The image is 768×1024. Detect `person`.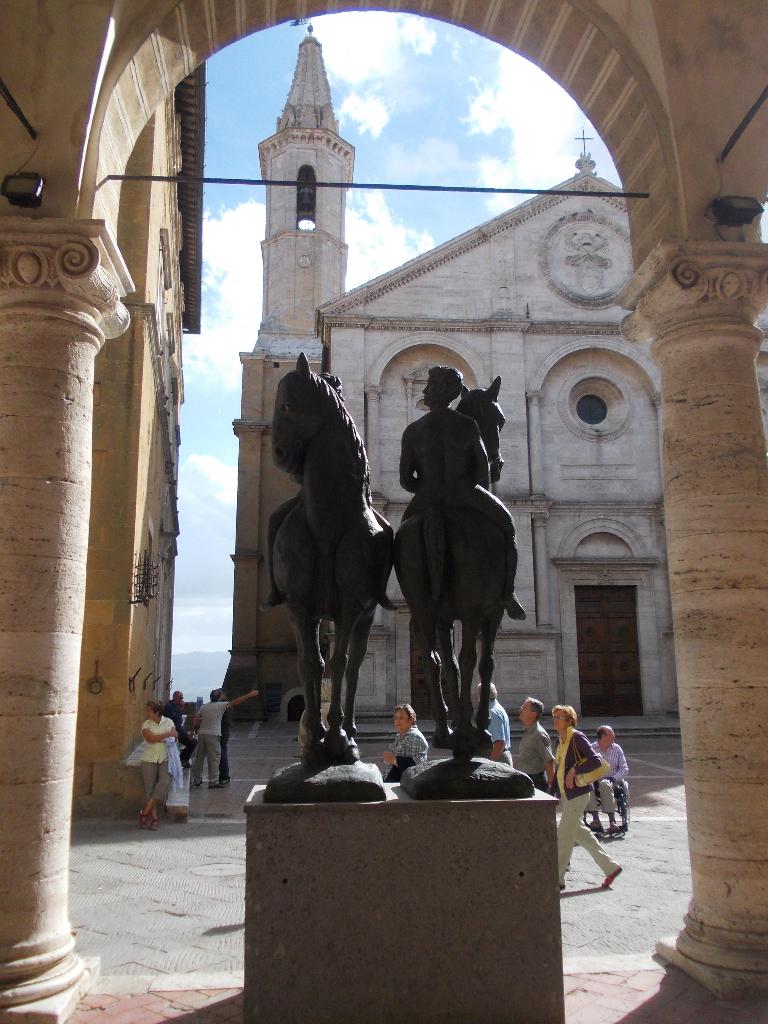
Detection: x1=587, y1=723, x2=629, y2=836.
